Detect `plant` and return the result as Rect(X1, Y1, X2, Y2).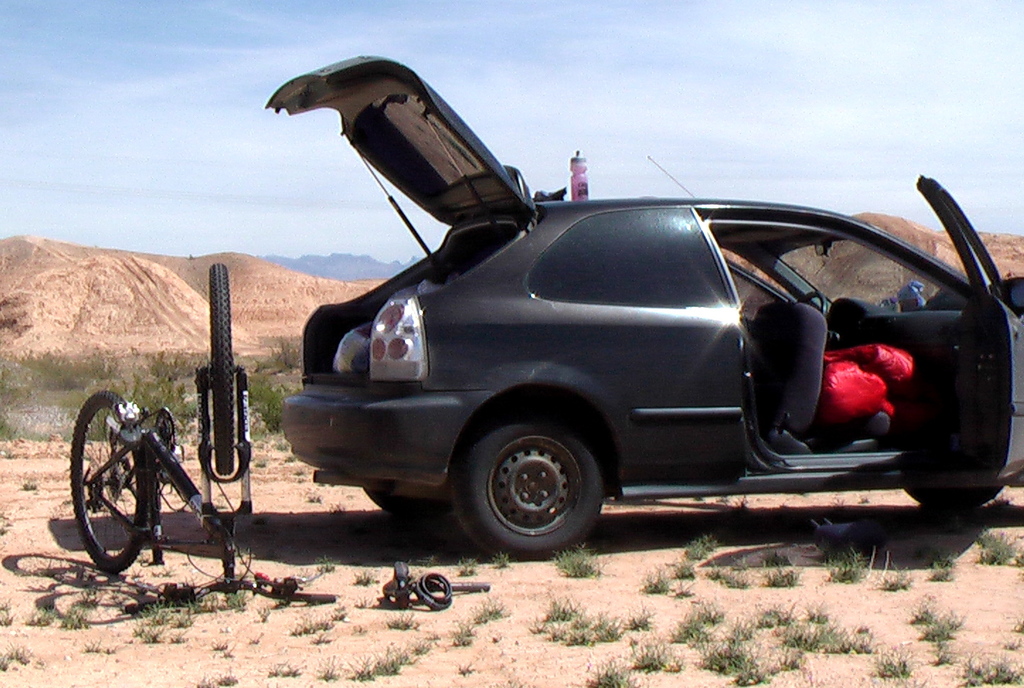
Rect(1013, 619, 1023, 632).
